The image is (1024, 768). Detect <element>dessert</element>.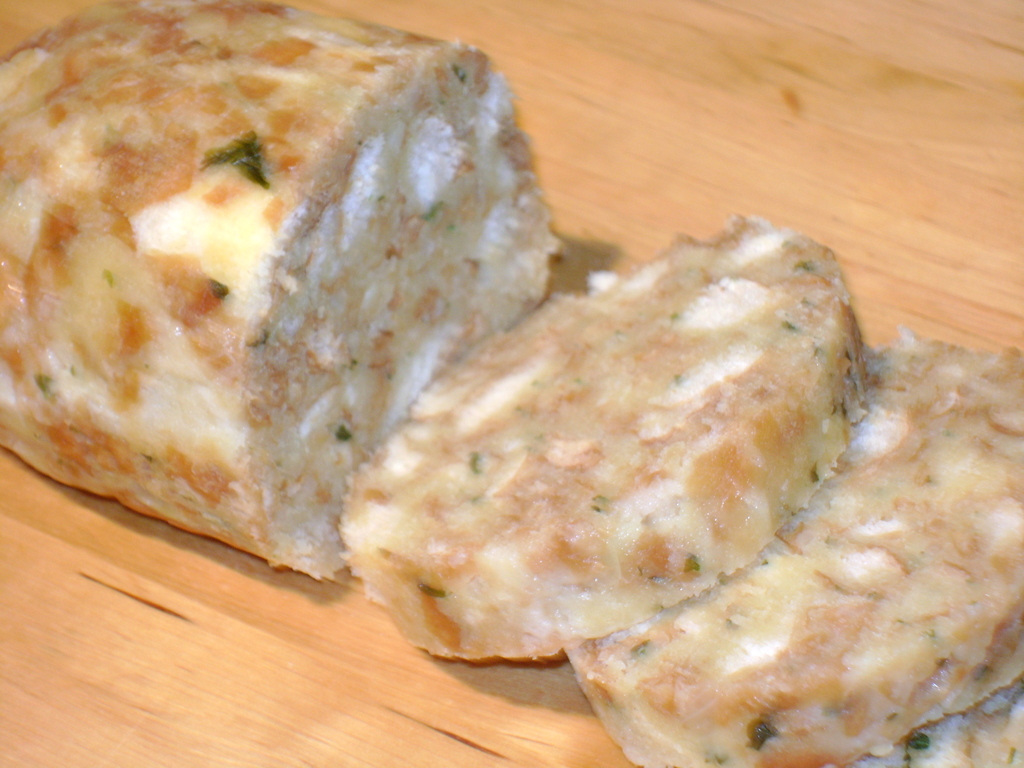
Detection: bbox=[865, 680, 1023, 767].
